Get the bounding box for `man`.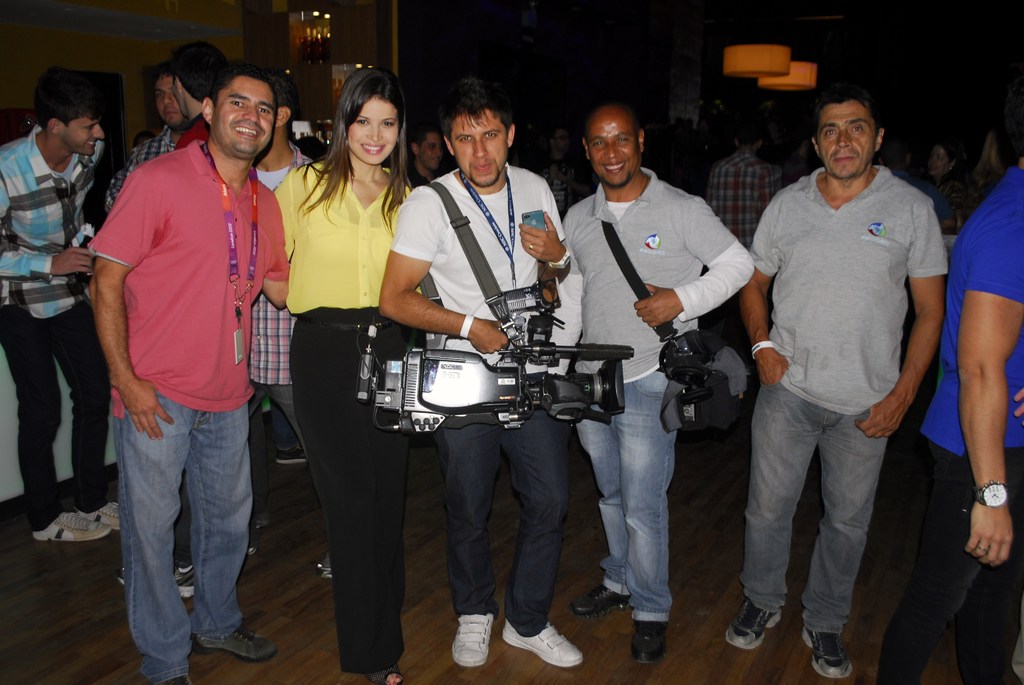
region(877, 150, 1023, 684).
